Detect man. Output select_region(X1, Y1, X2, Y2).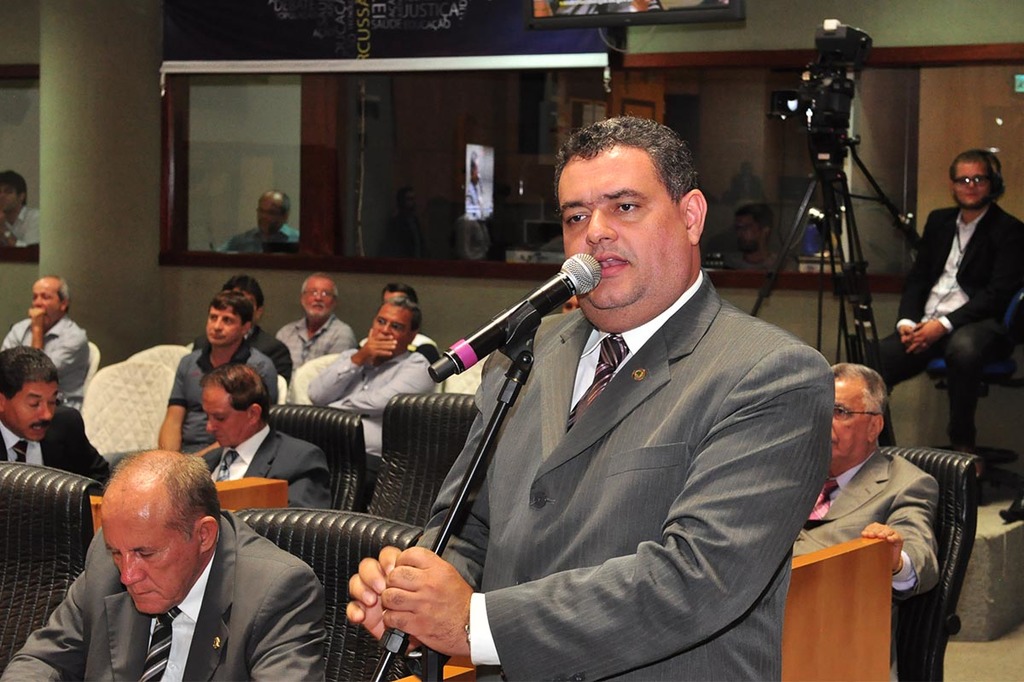
select_region(870, 142, 1023, 449).
